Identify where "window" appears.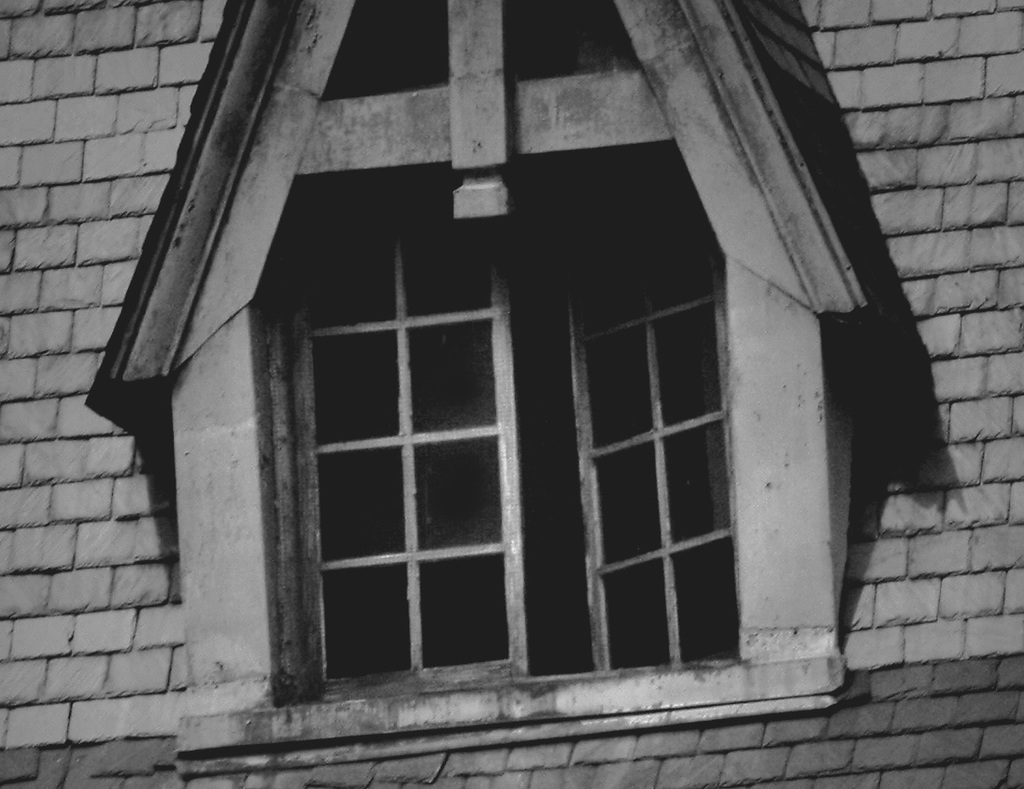
Appears at rect(83, 0, 916, 782).
